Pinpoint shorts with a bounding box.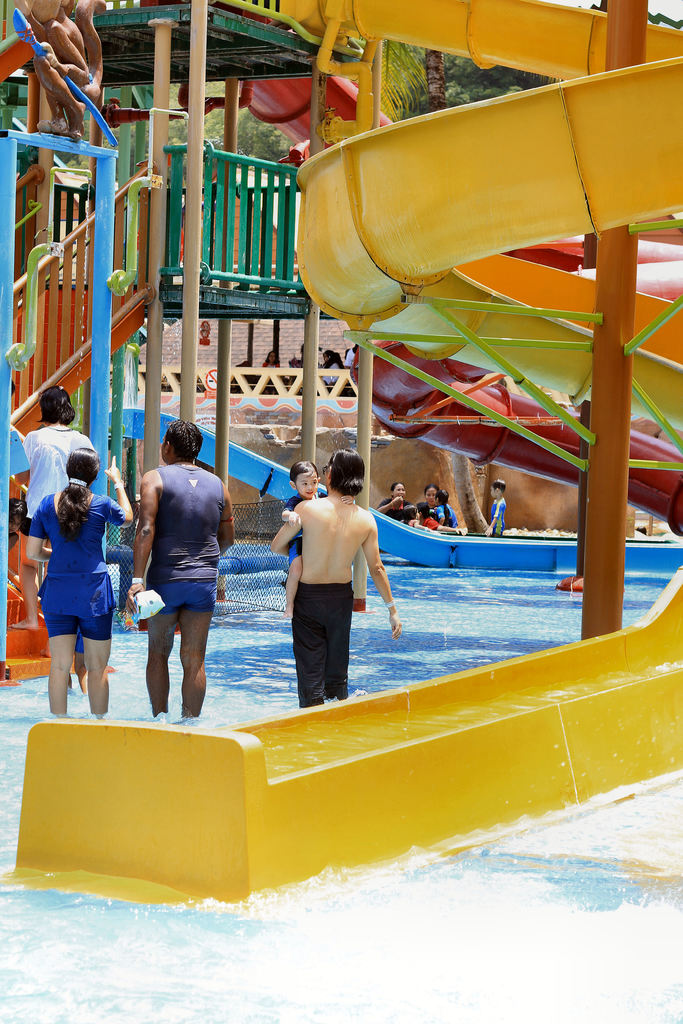
crop(147, 582, 219, 616).
